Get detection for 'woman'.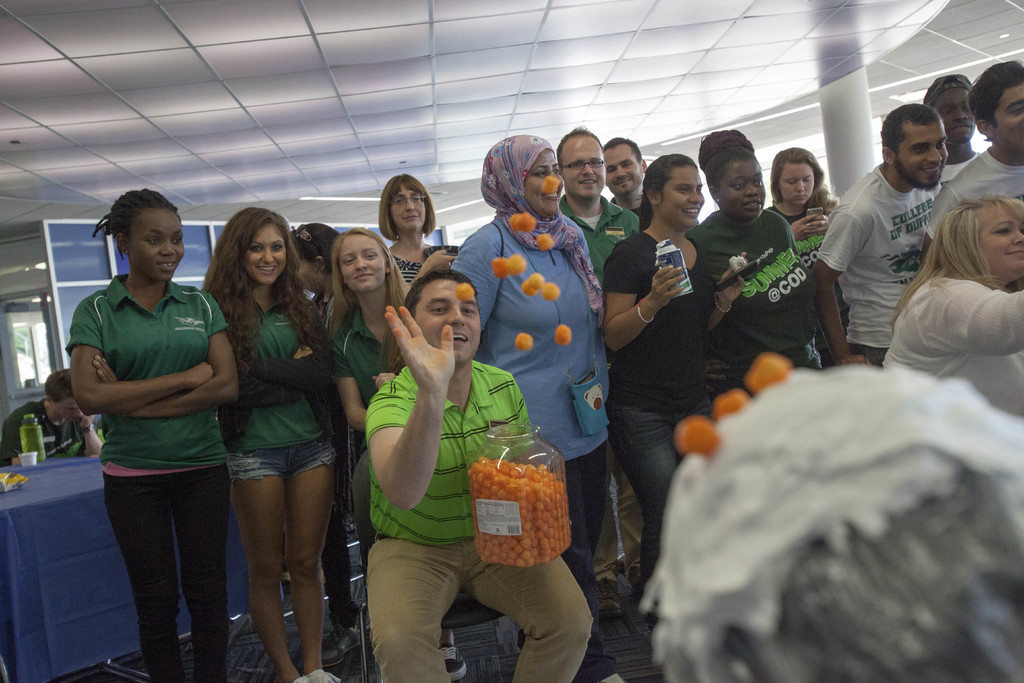
Detection: (x1=65, y1=189, x2=243, y2=682).
